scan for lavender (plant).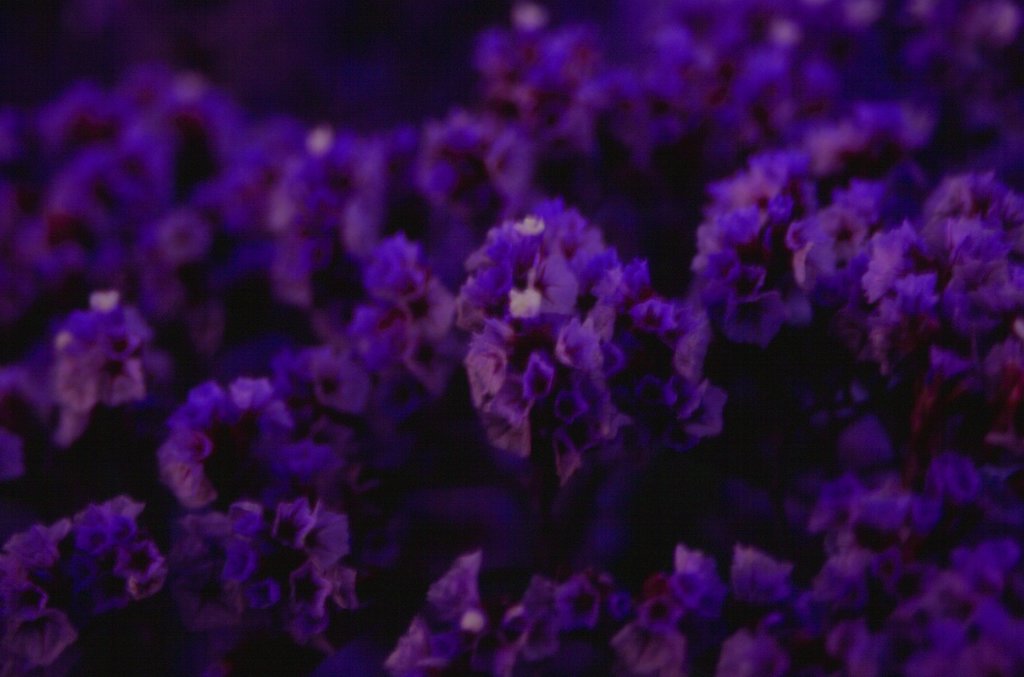
Scan result: <box>0,505,161,676</box>.
